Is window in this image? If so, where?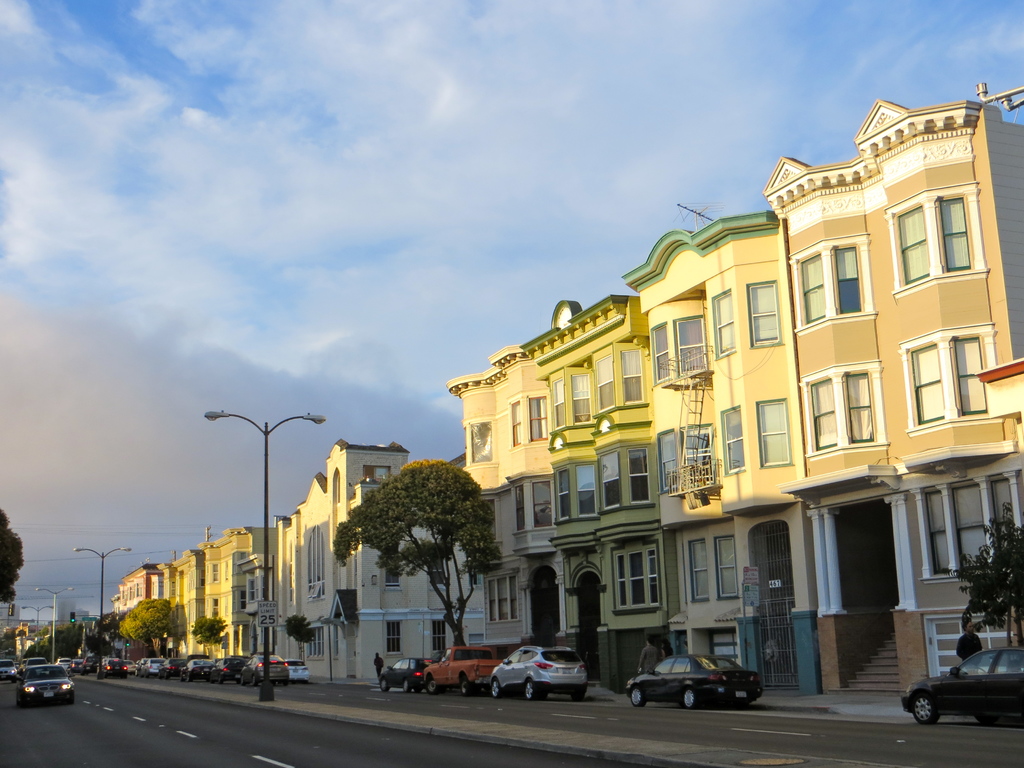
Yes, at <box>820,356,897,459</box>.
